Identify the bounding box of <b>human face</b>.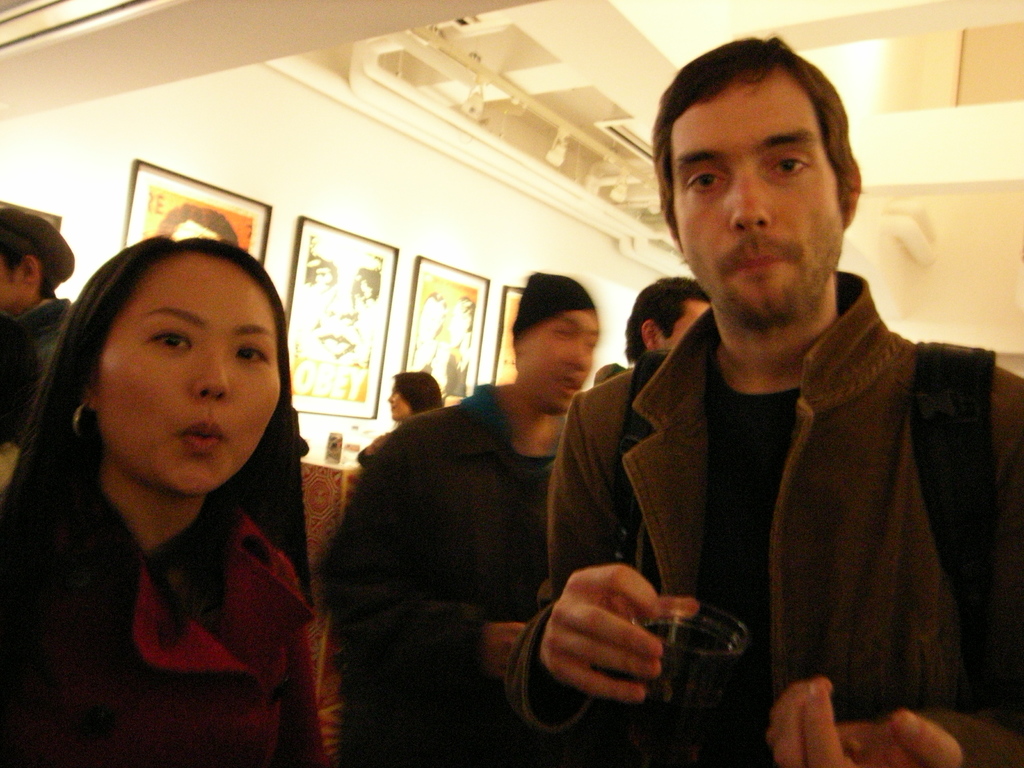
96:259:285:500.
